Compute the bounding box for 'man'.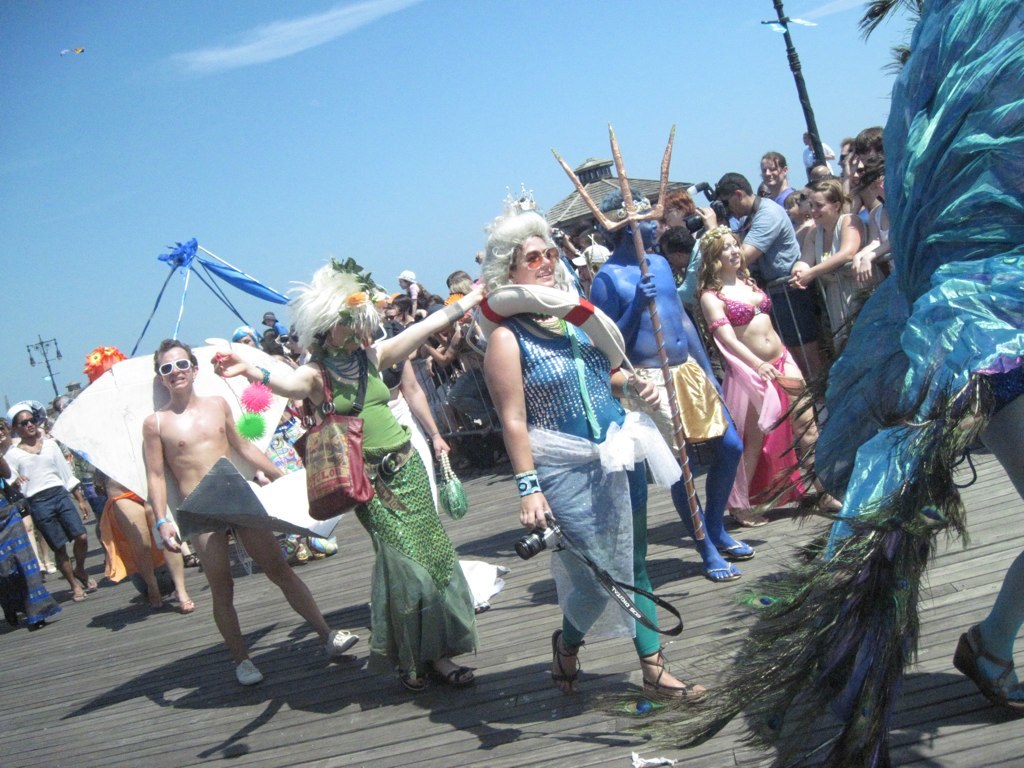
589 193 759 585.
